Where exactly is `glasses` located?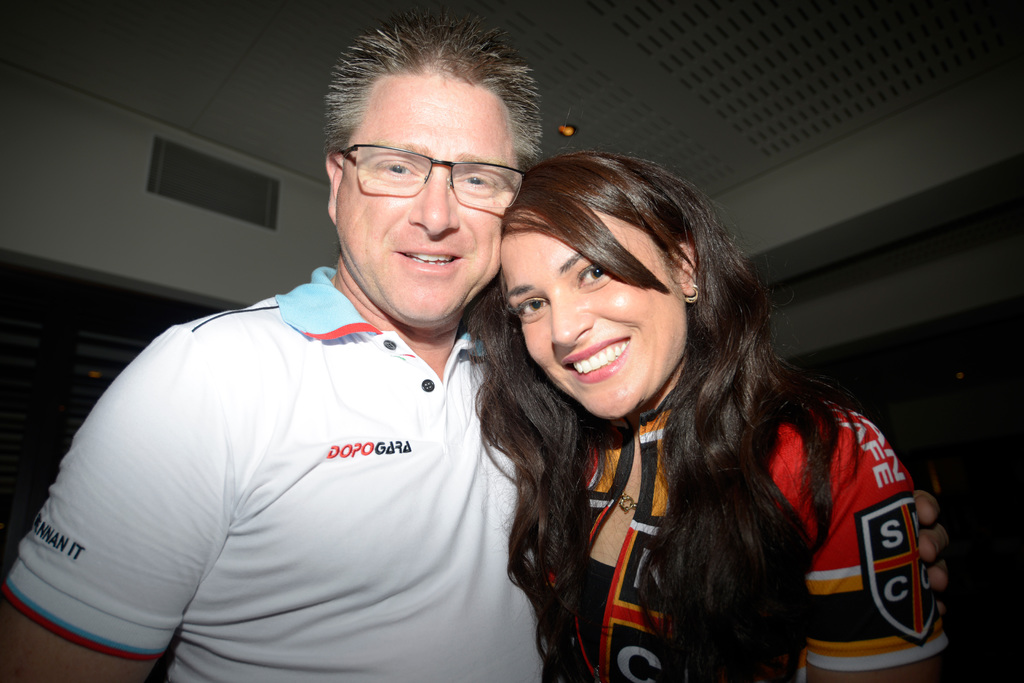
Its bounding box is rect(323, 139, 527, 213).
